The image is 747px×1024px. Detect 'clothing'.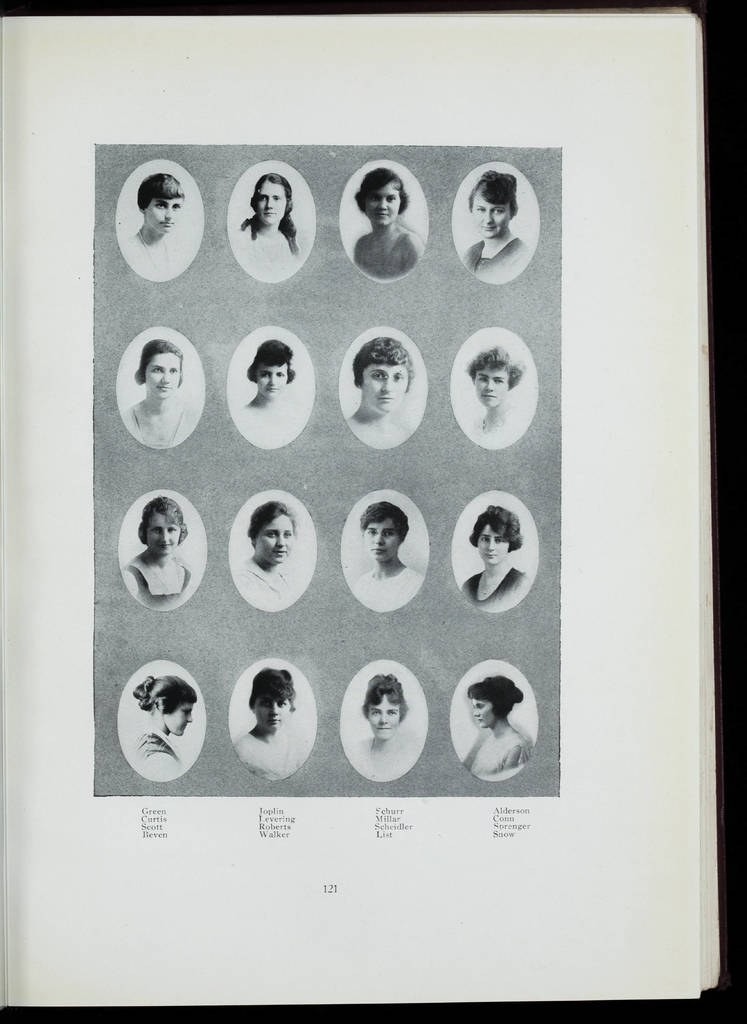
Detection: [331, 173, 430, 280].
